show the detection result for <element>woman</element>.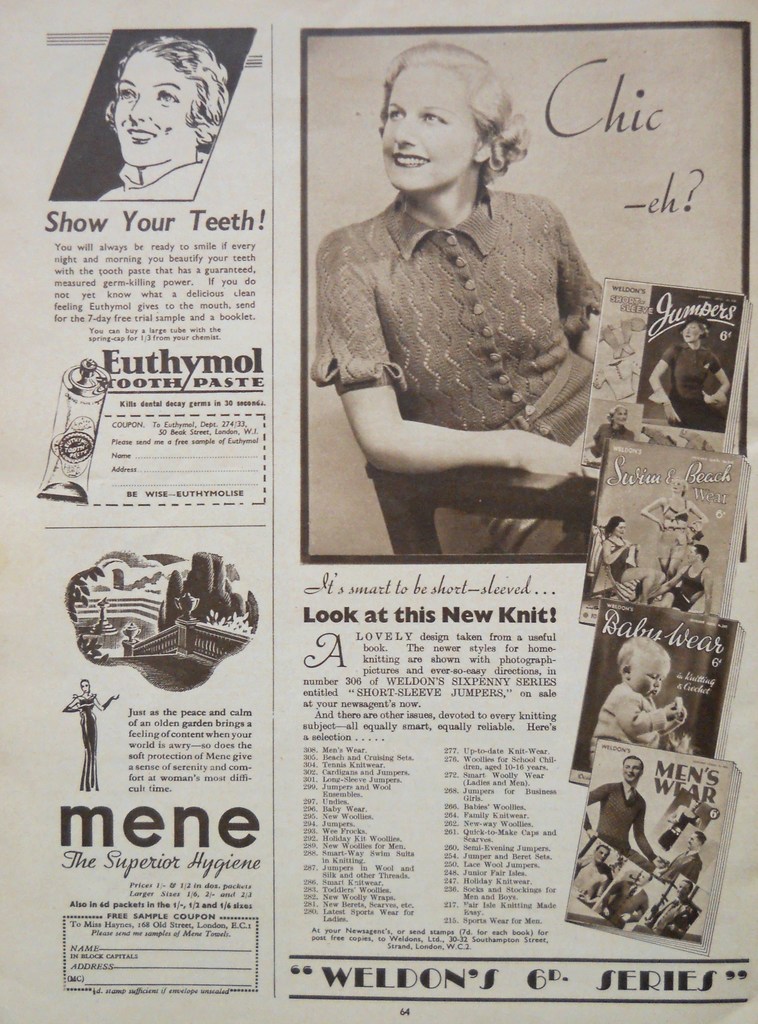
box=[308, 39, 644, 561].
